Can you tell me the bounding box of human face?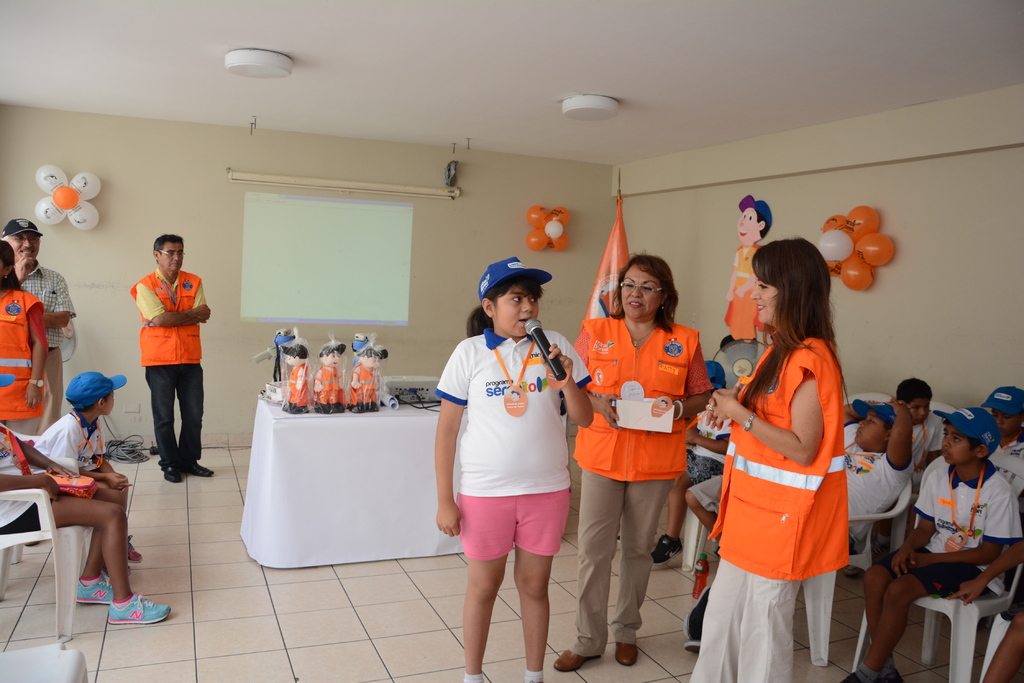
861:414:880:440.
